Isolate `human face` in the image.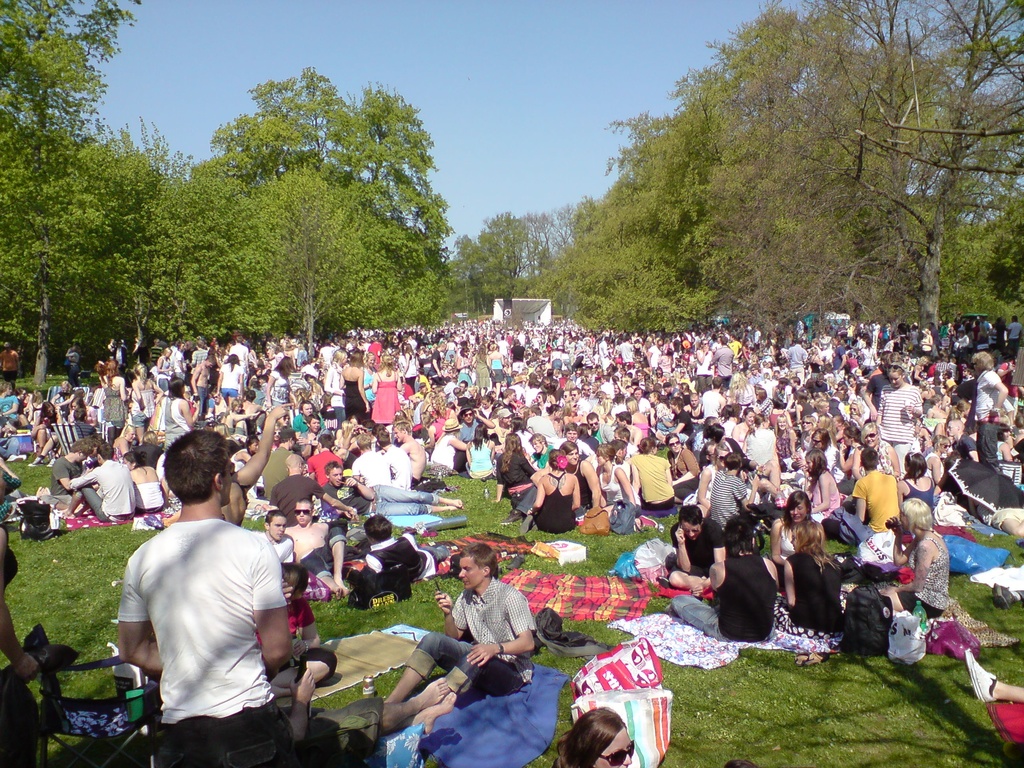
Isolated region: x1=594 y1=729 x2=635 y2=767.
